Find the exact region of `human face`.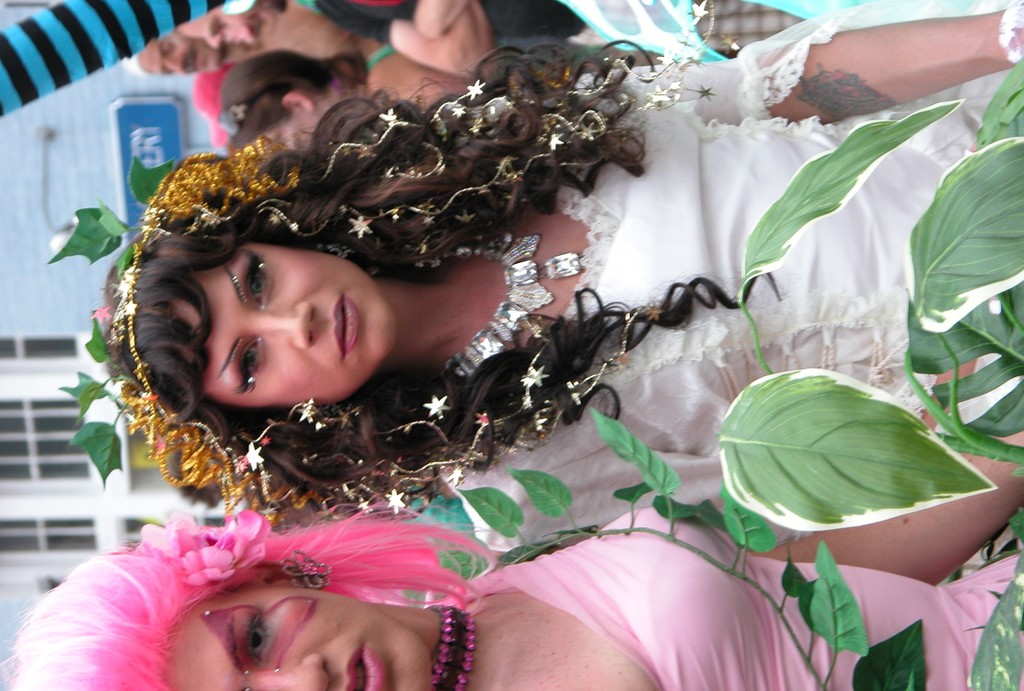
Exact region: crop(196, 31, 265, 47).
